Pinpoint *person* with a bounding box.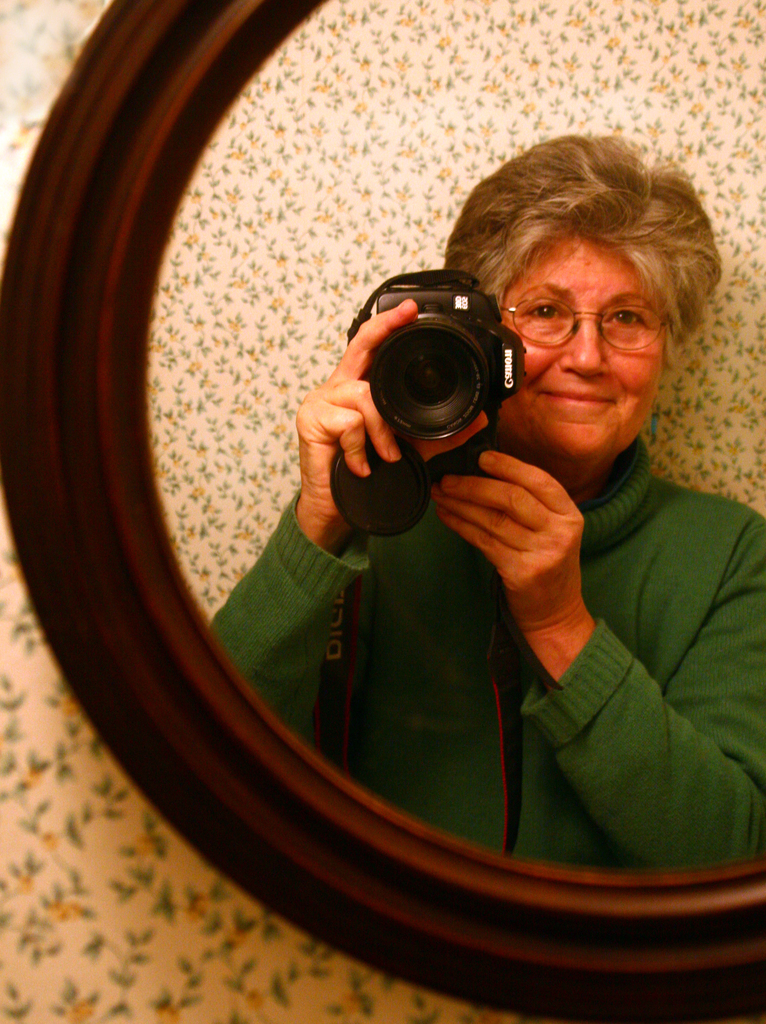
(97,135,699,966).
